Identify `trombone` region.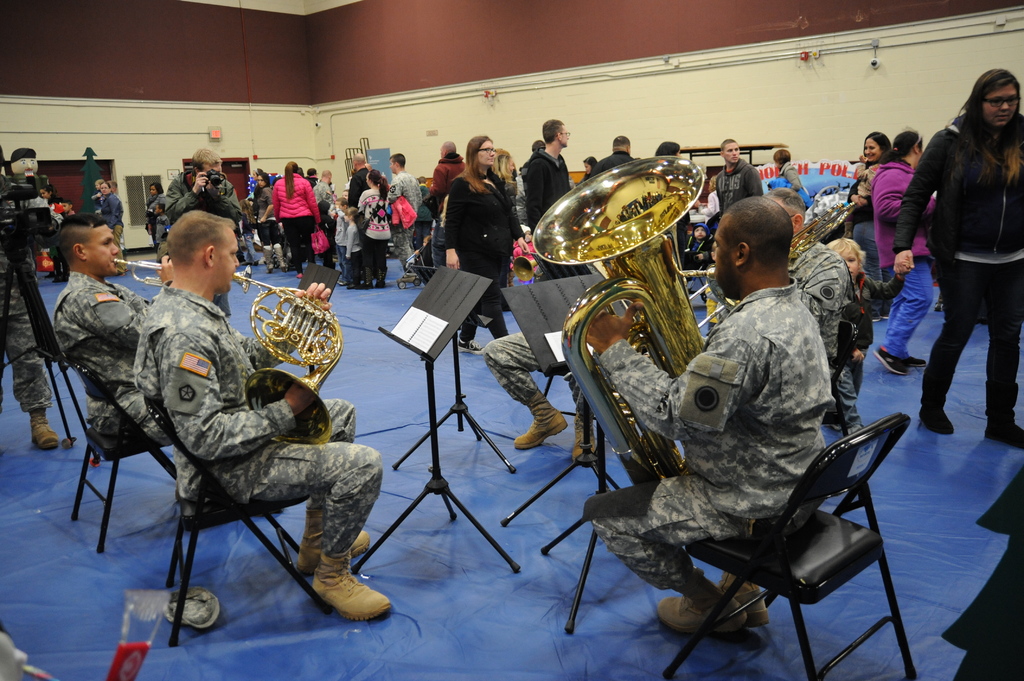
Region: [548,149,684,474].
